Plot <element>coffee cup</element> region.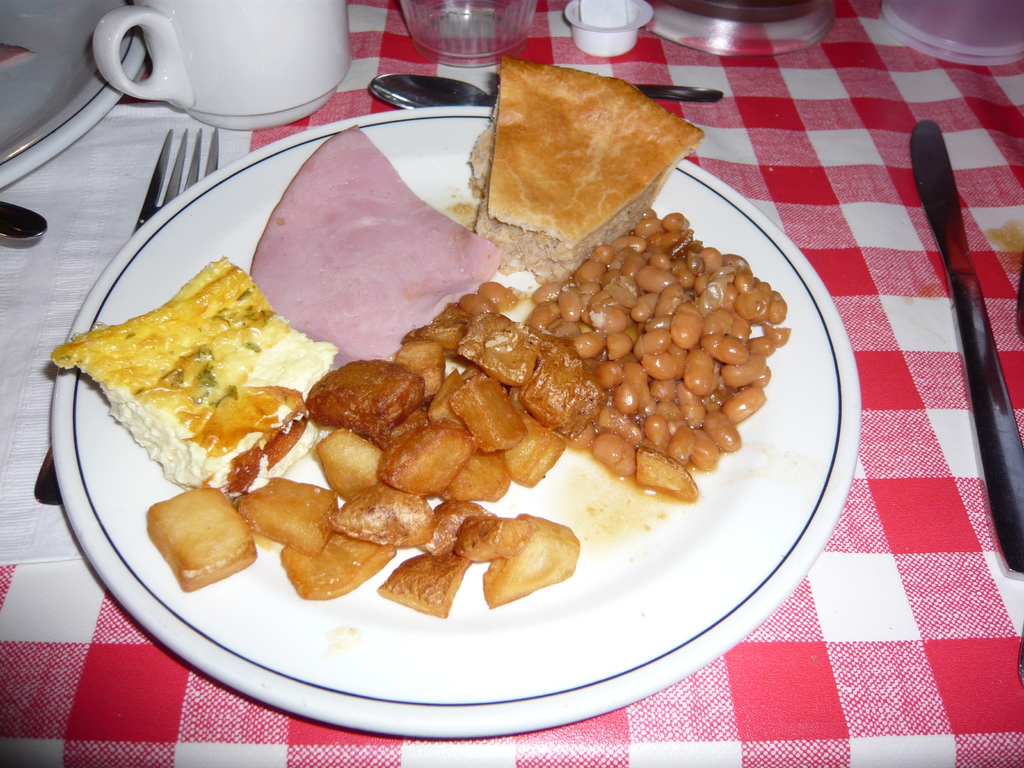
Plotted at left=93, top=0, right=356, bottom=132.
